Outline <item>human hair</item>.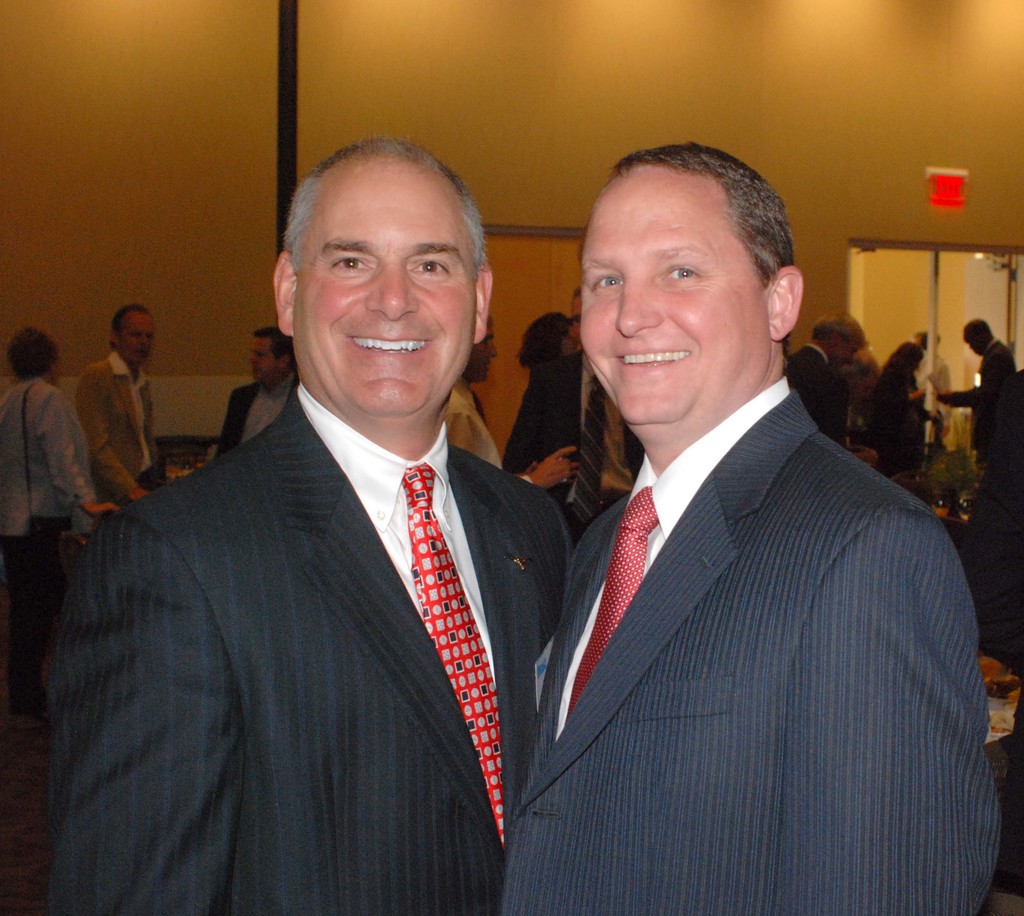
Outline: bbox=(604, 140, 796, 369).
